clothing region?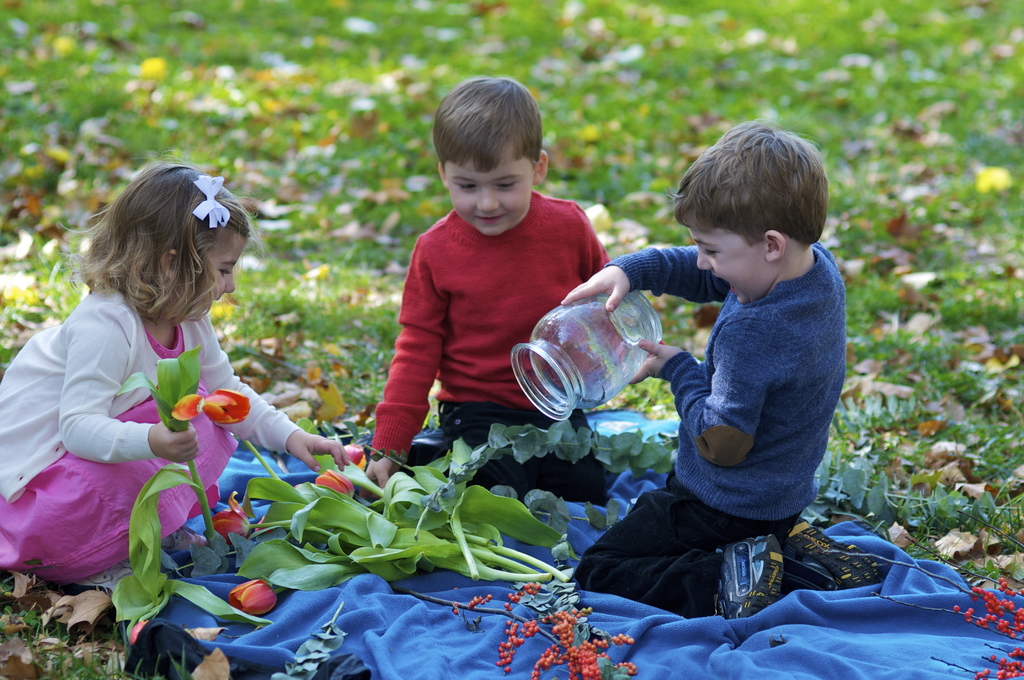
bbox=(367, 191, 607, 503)
